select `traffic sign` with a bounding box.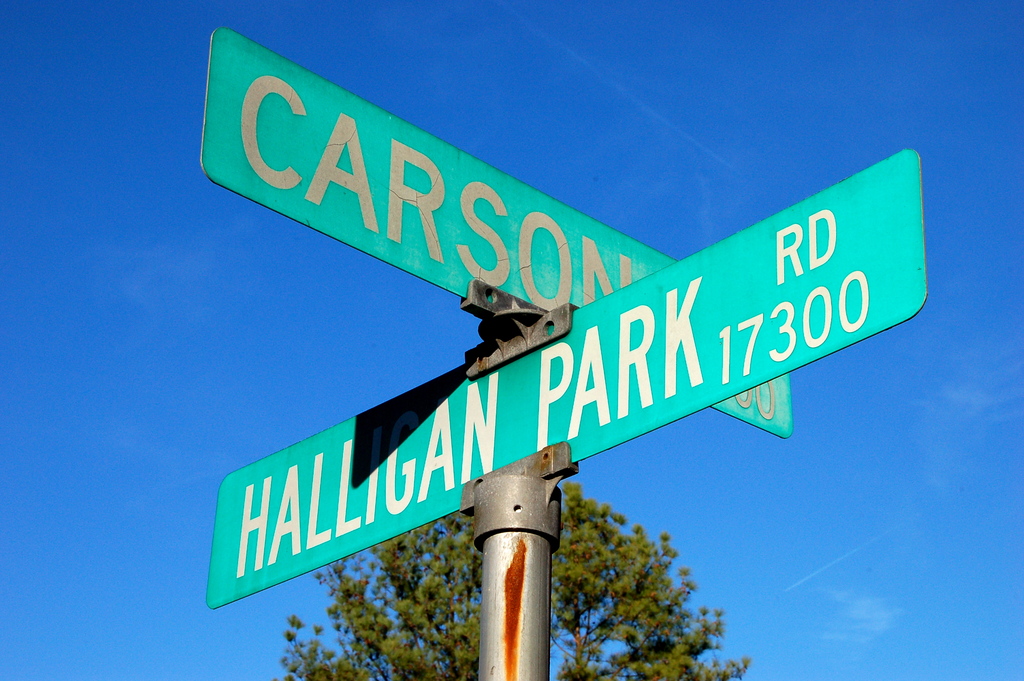
{"left": 204, "top": 145, "right": 930, "bottom": 603}.
